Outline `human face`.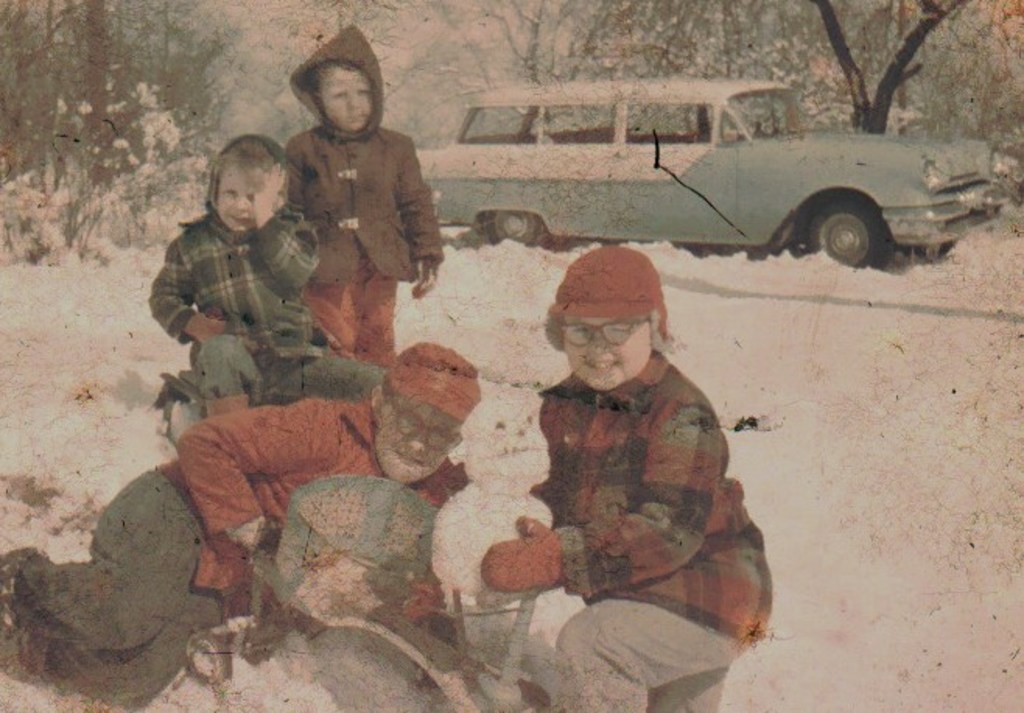
Outline: bbox=[216, 159, 258, 234].
